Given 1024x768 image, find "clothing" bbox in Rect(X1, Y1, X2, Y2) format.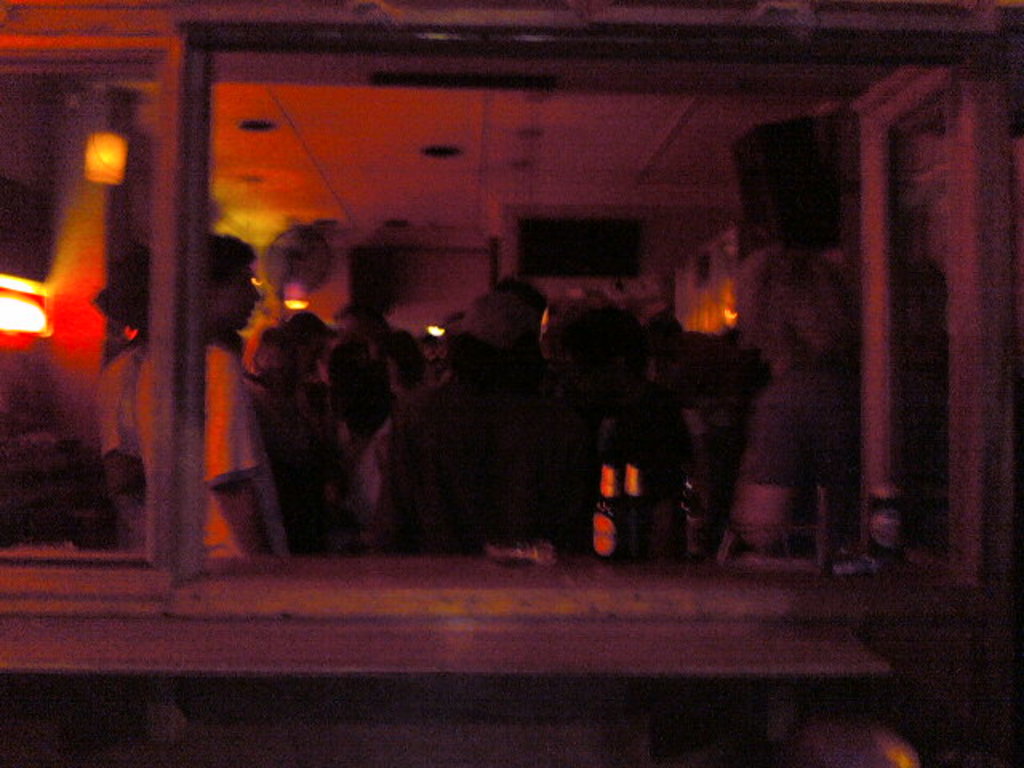
Rect(189, 346, 293, 560).
